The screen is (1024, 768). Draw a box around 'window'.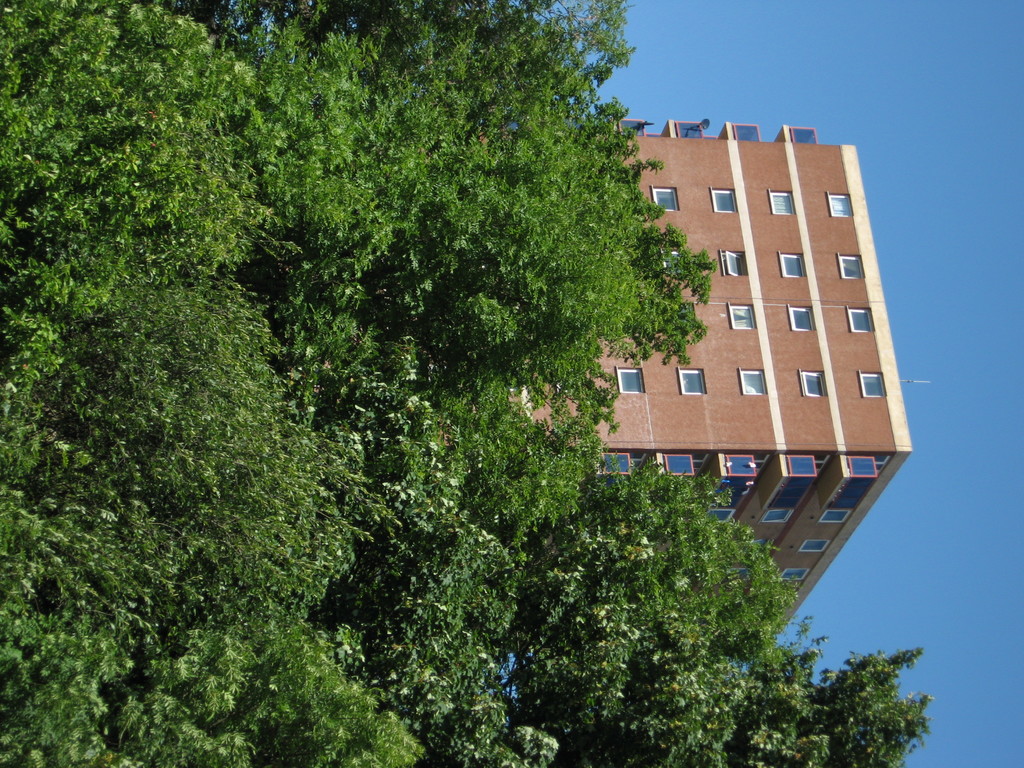
<bbox>779, 569, 805, 580</bbox>.
